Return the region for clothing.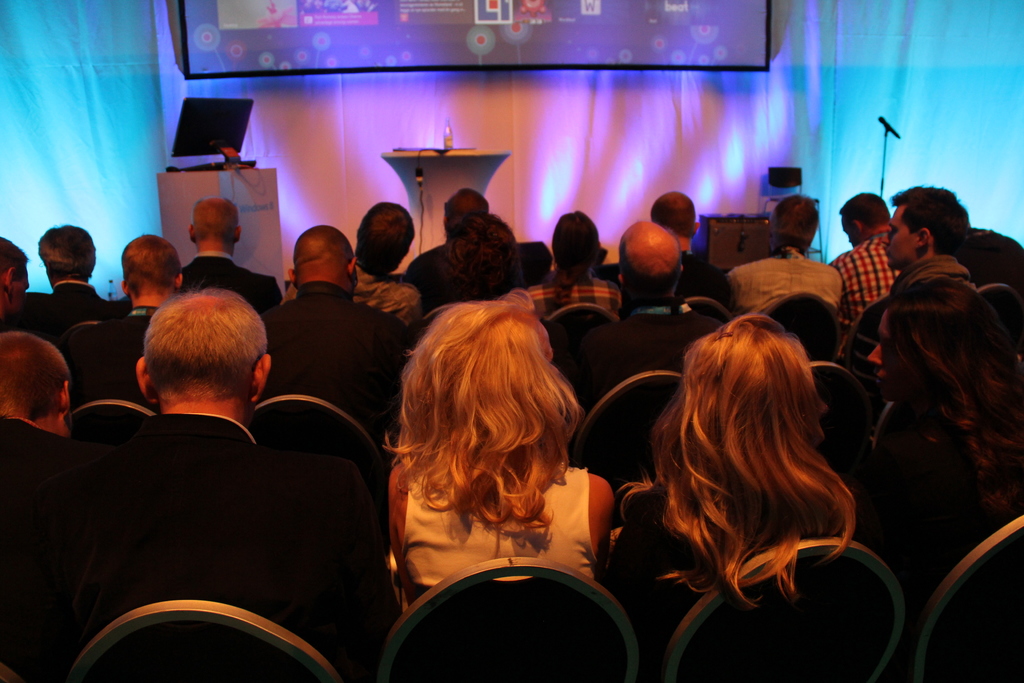
248:277:408:447.
